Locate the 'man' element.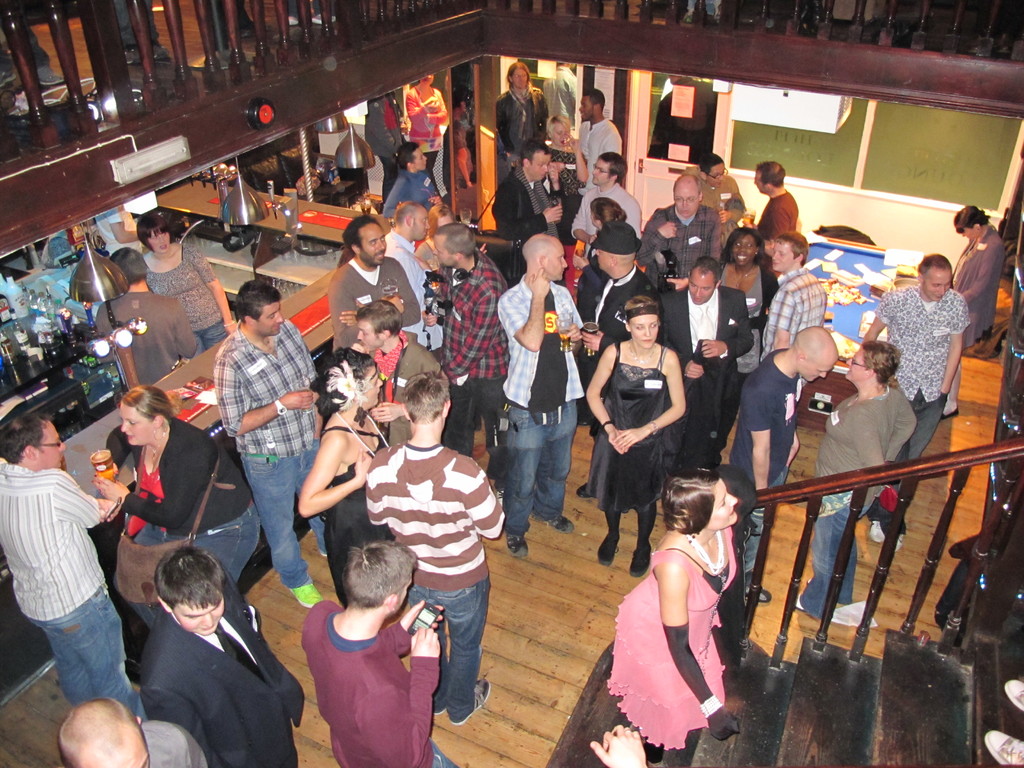
Element bbox: rect(682, 150, 748, 252).
